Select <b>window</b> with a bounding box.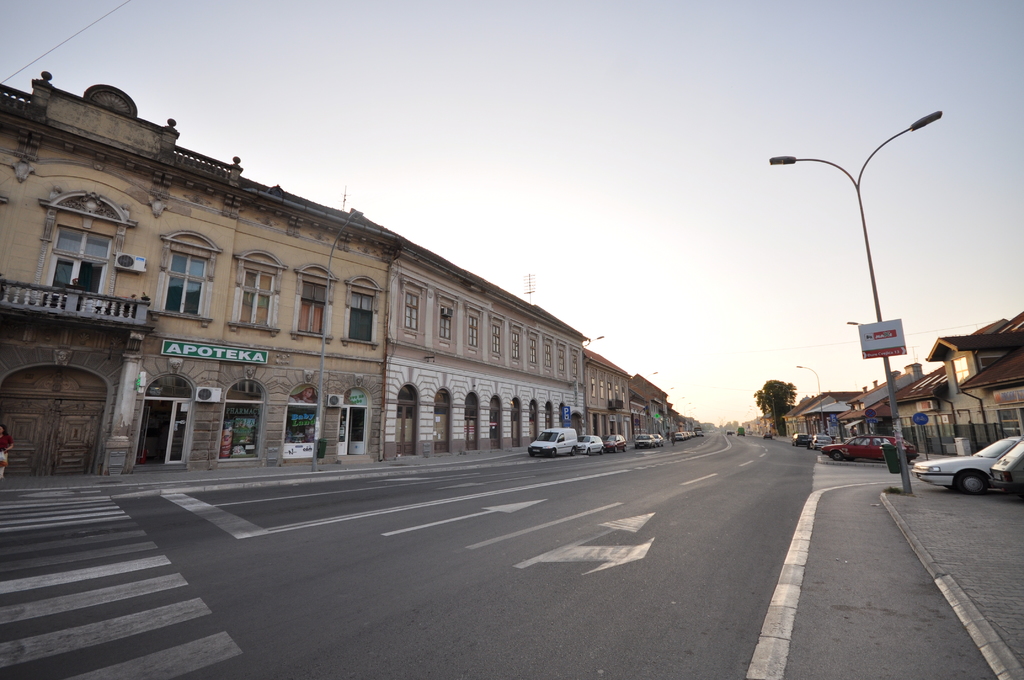
[950,356,970,393].
